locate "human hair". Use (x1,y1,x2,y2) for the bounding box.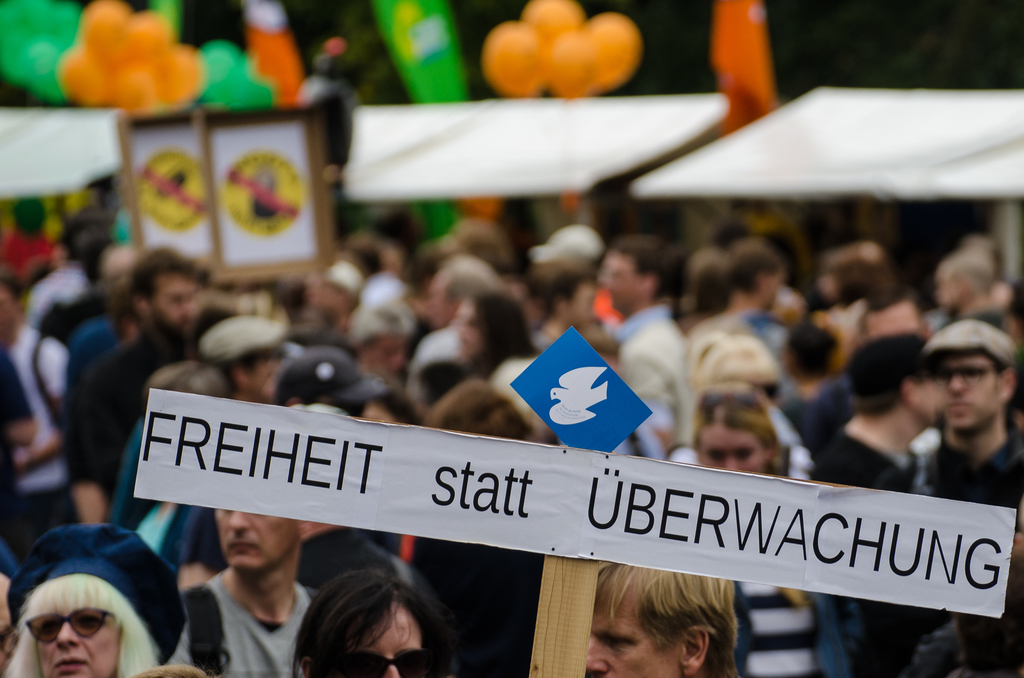
(479,292,548,368).
